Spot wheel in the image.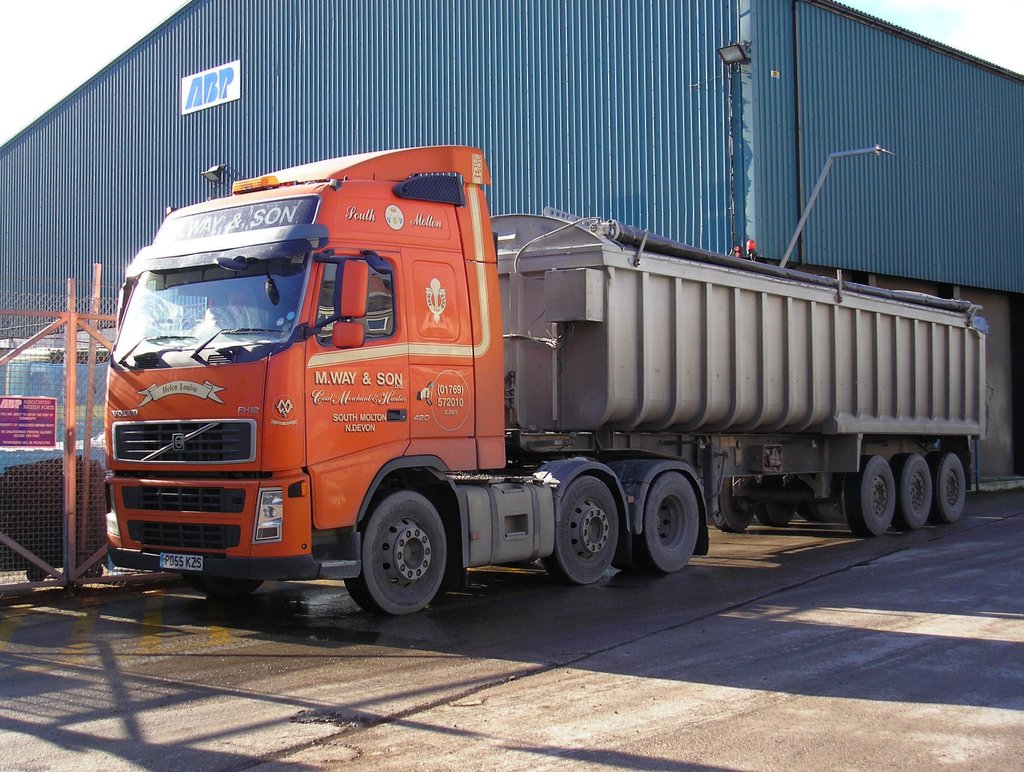
wheel found at 800/503/842/521.
